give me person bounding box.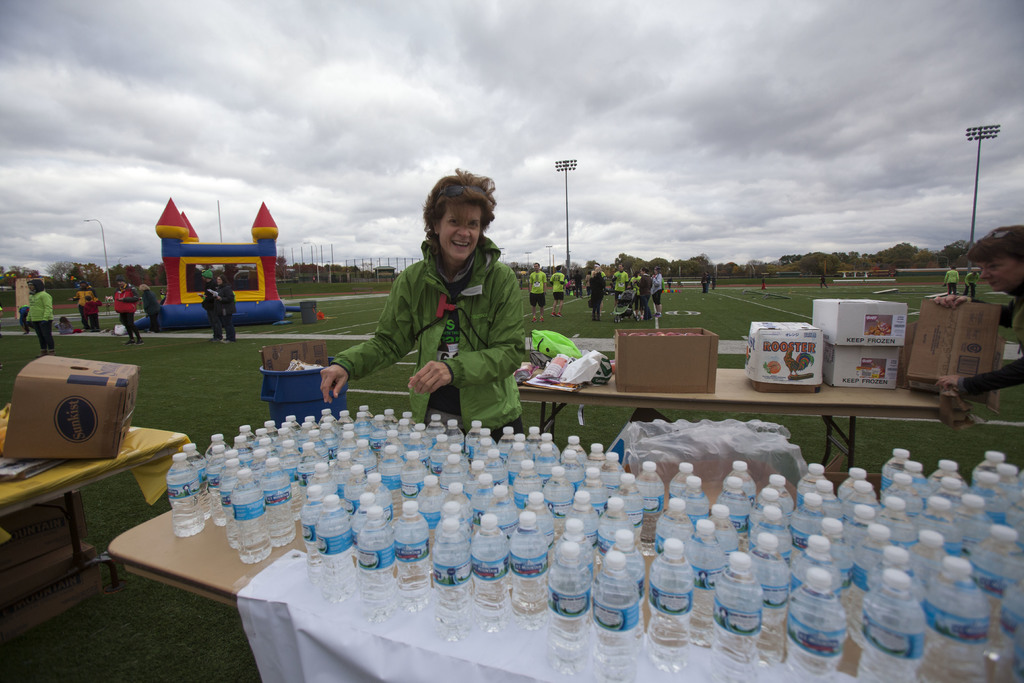
bbox=(940, 263, 962, 295).
